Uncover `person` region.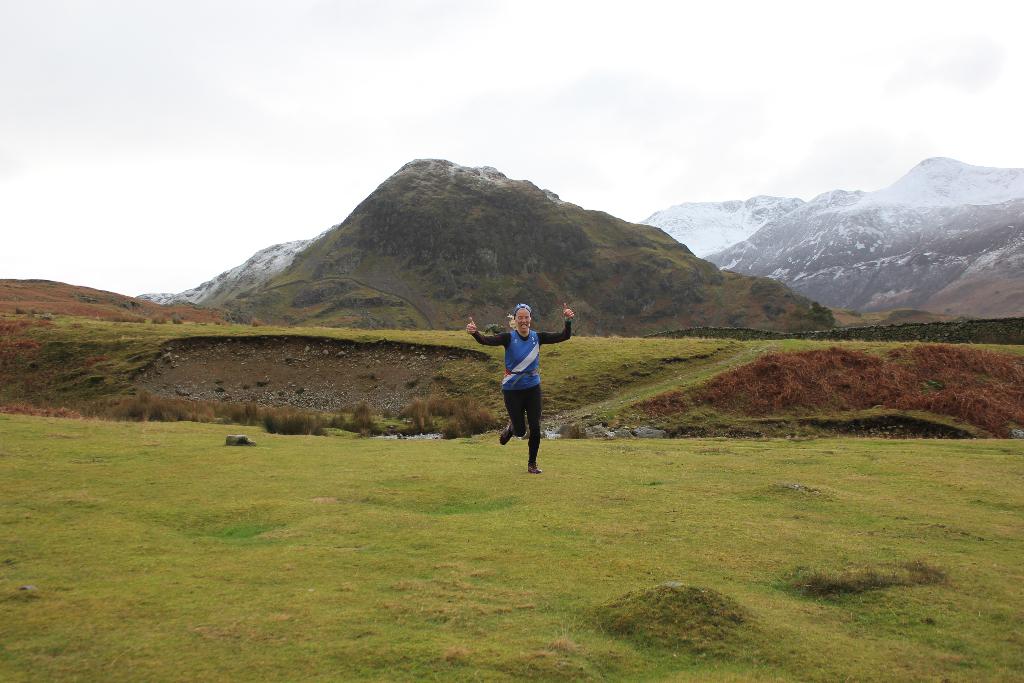
Uncovered: box=[478, 325, 561, 468].
